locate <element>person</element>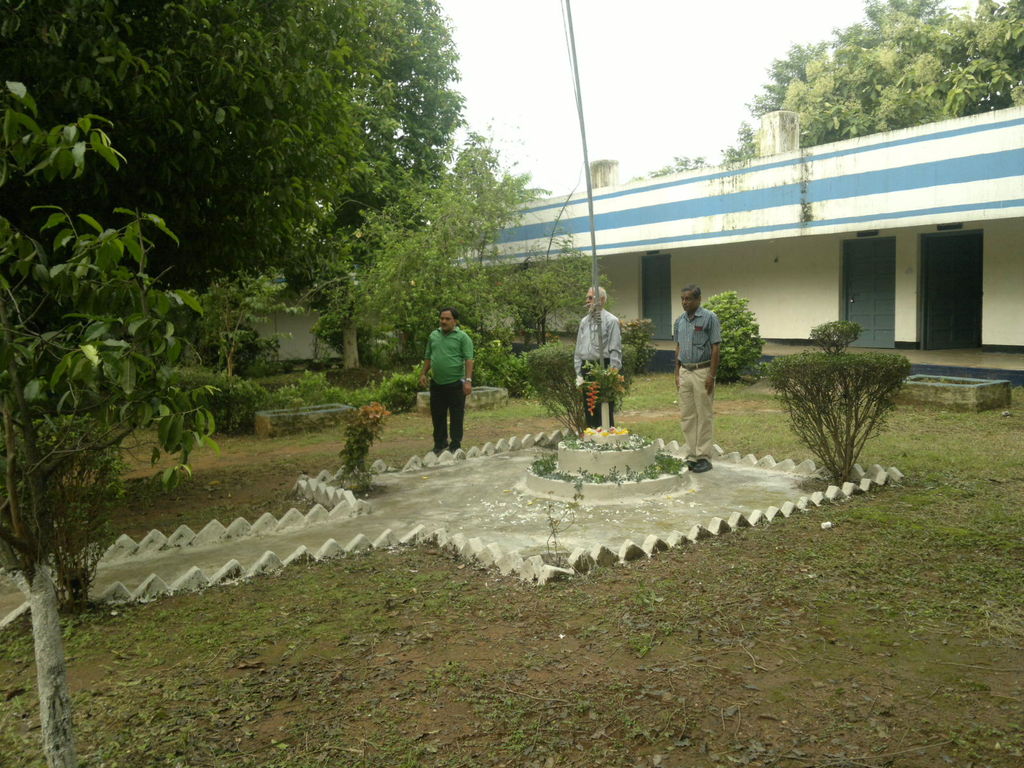
(x1=420, y1=311, x2=479, y2=454)
